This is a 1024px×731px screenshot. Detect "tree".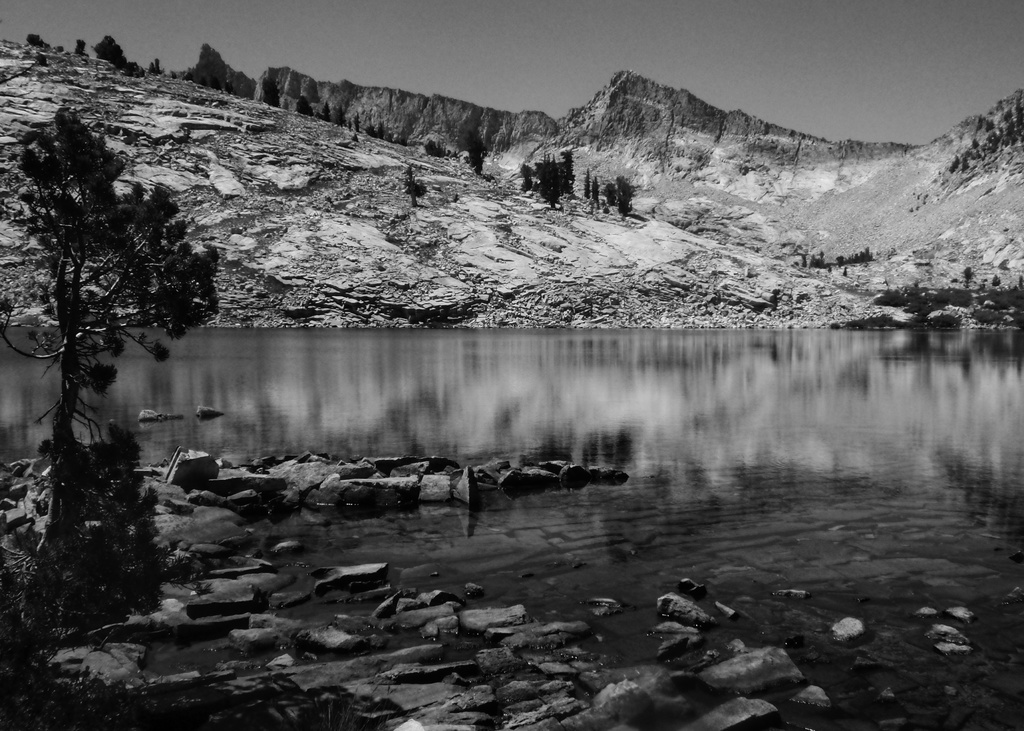
box(26, 92, 210, 489).
